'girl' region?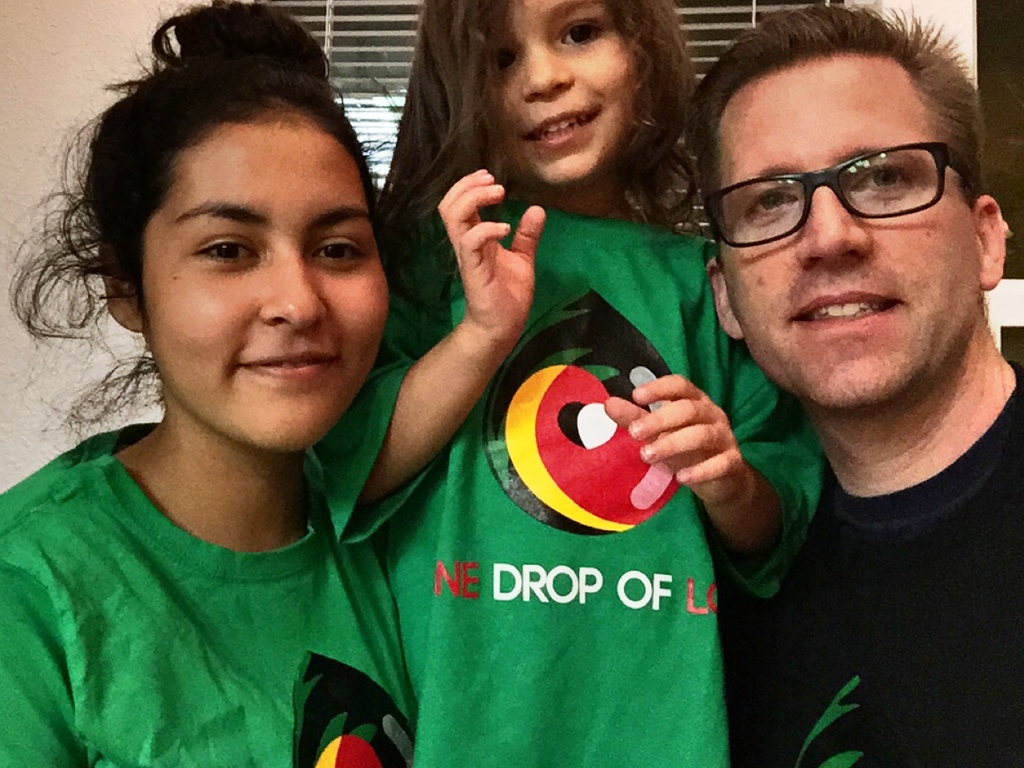
[314, 0, 825, 767]
